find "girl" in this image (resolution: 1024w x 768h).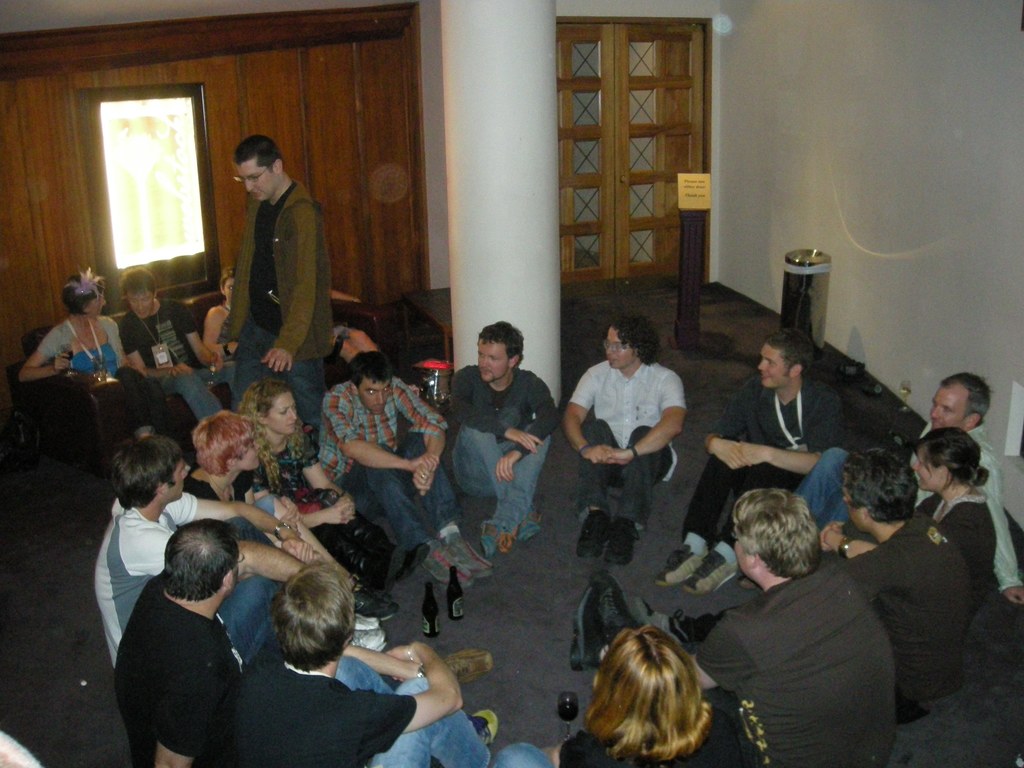
<box>813,423,999,623</box>.
